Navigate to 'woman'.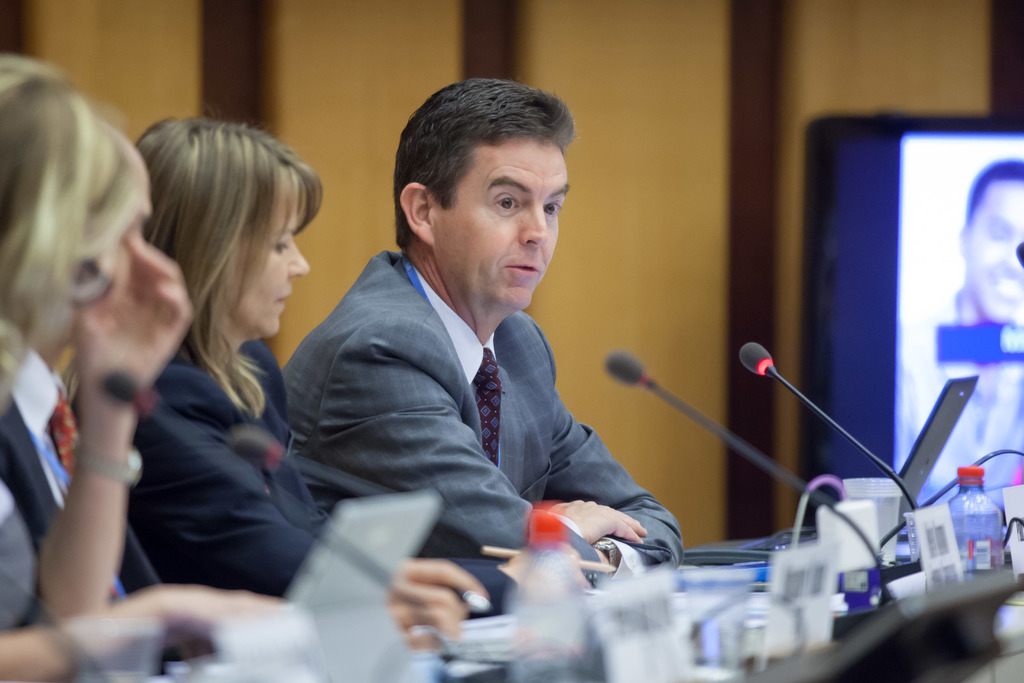
Navigation target: box=[0, 29, 202, 664].
